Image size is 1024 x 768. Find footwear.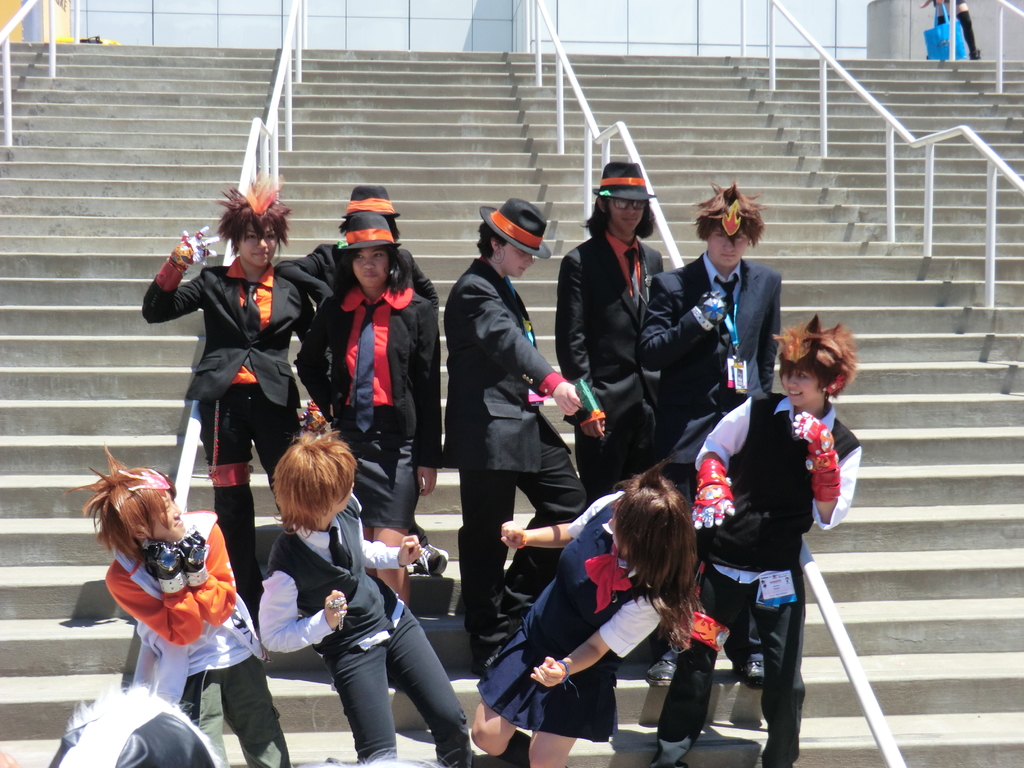
[left=413, top=527, right=456, bottom=569].
